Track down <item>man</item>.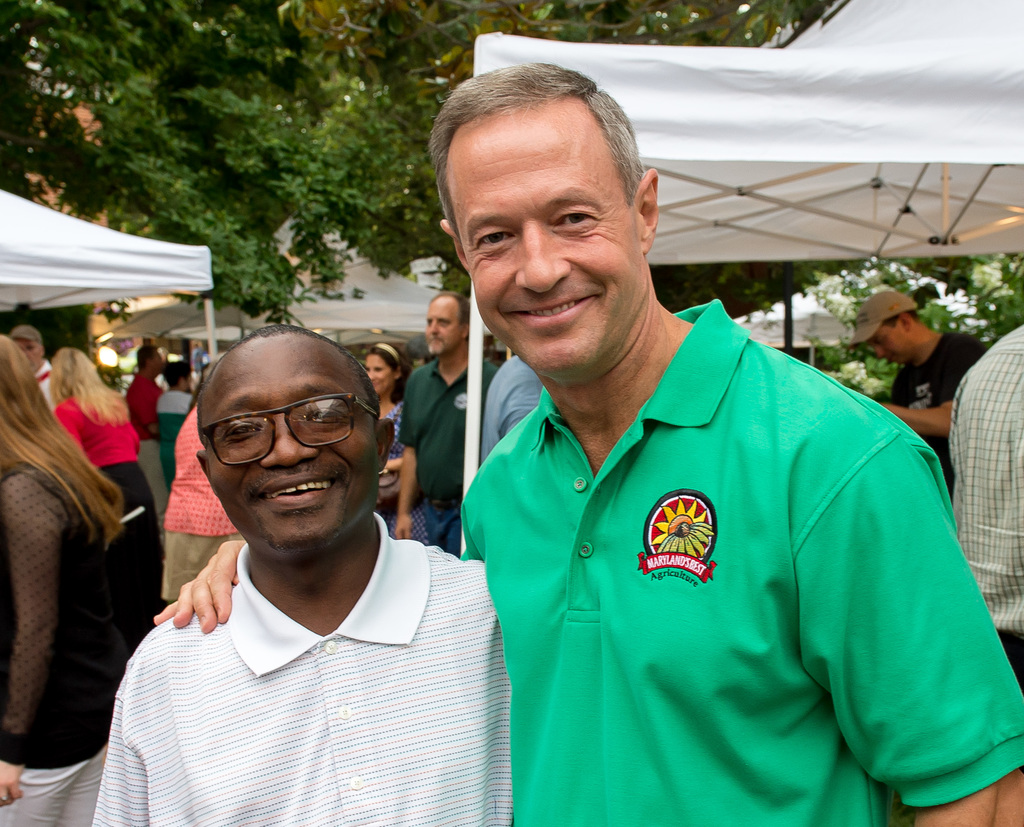
Tracked to bbox=(92, 311, 511, 823).
